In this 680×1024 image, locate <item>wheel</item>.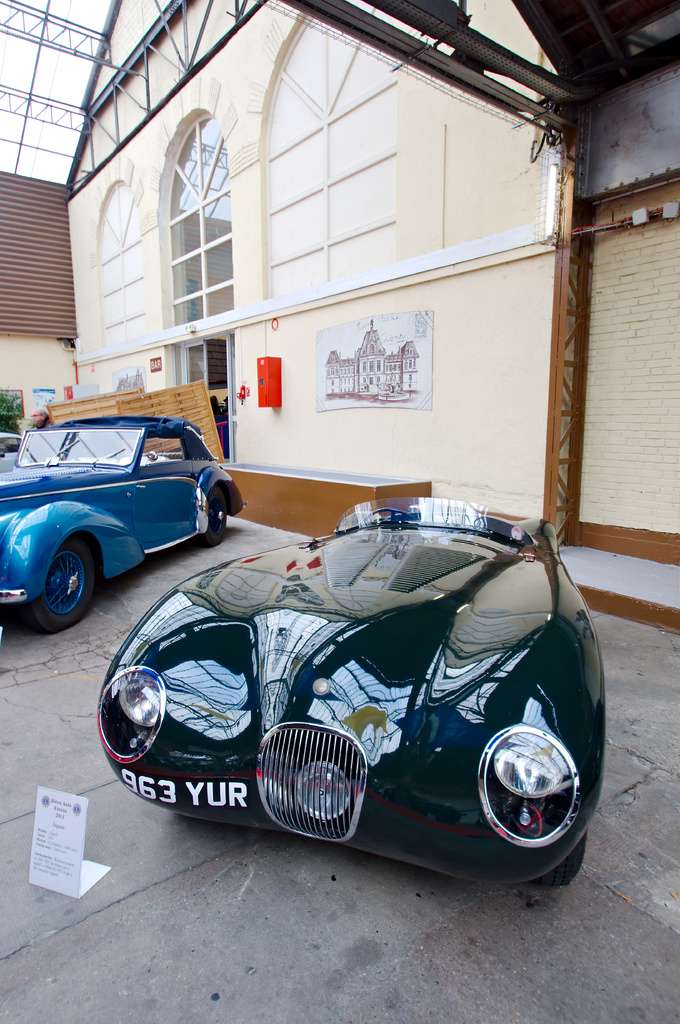
Bounding box: x1=194 y1=487 x2=236 y2=543.
